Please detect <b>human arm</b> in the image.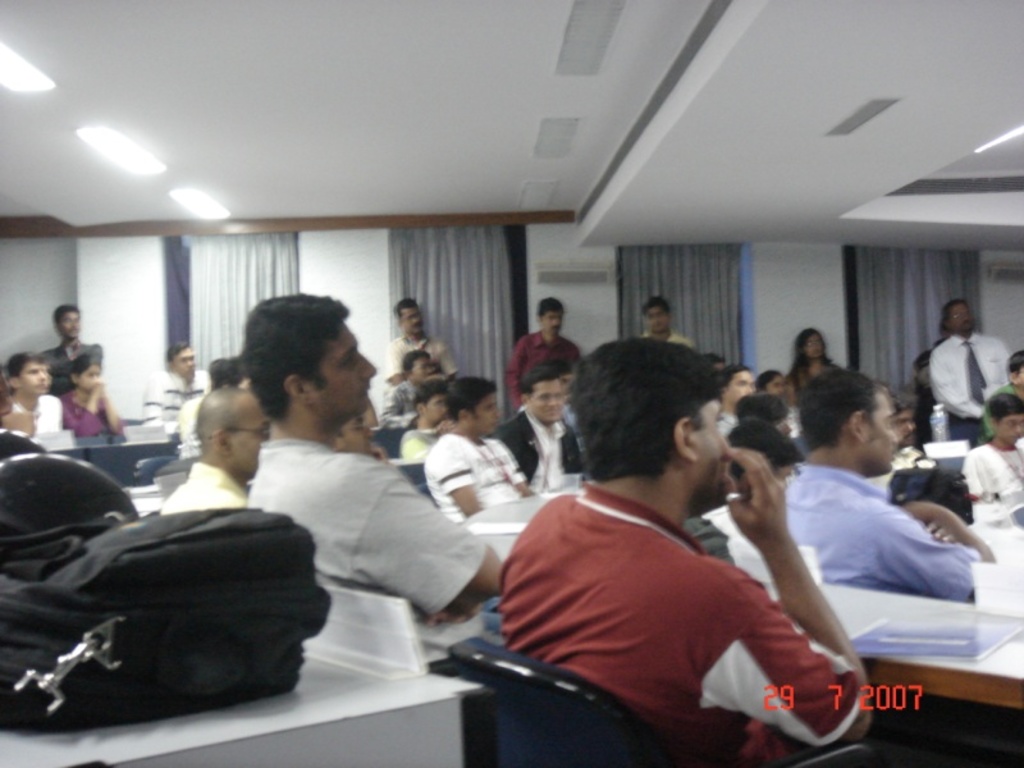
rect(372, 470, 504, 614).
